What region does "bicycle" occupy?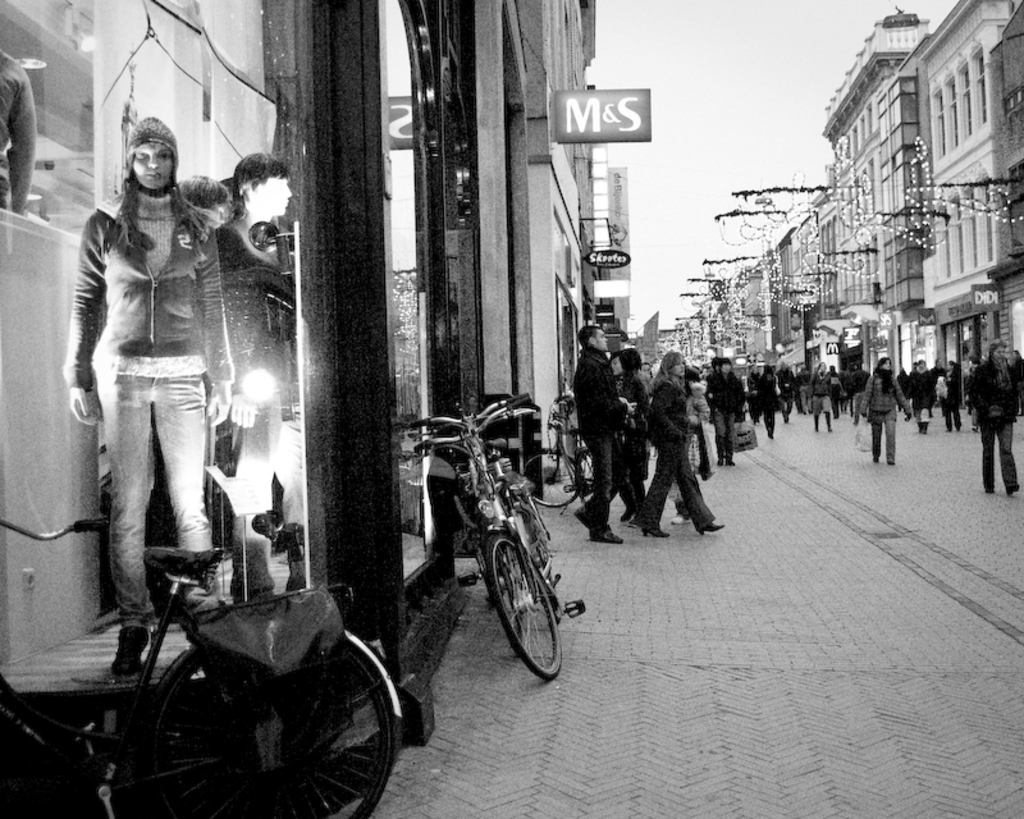
x1=407, y1=397, x2=589, y2=685.
